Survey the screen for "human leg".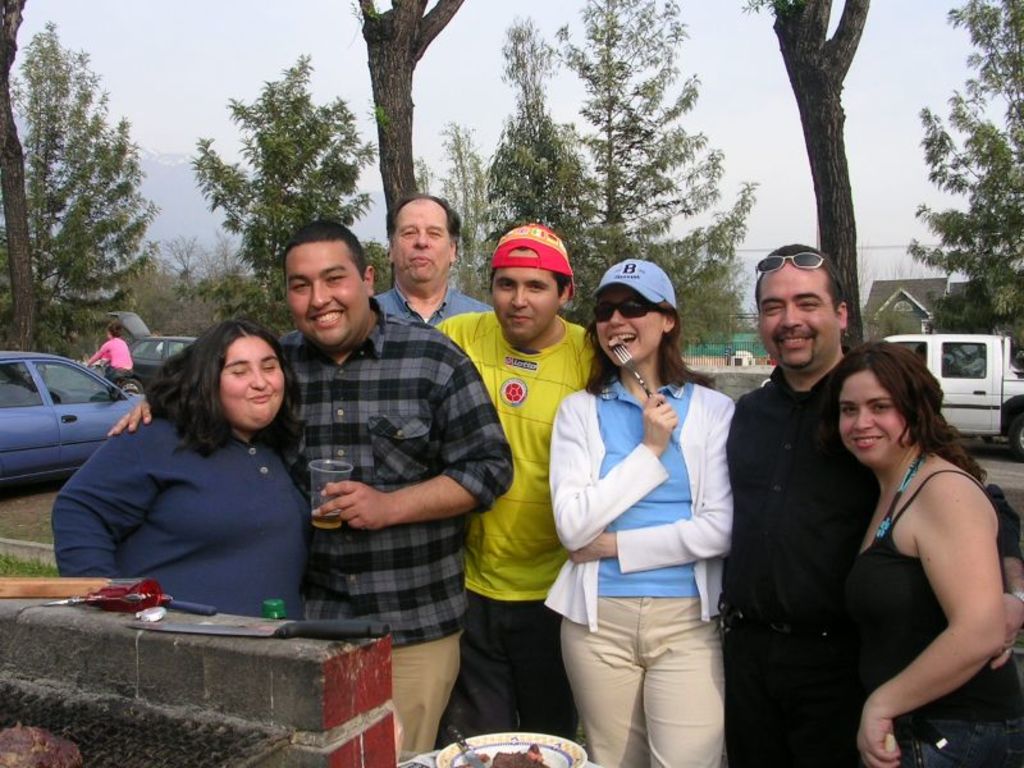
Survey found: (438,581,564,732).
